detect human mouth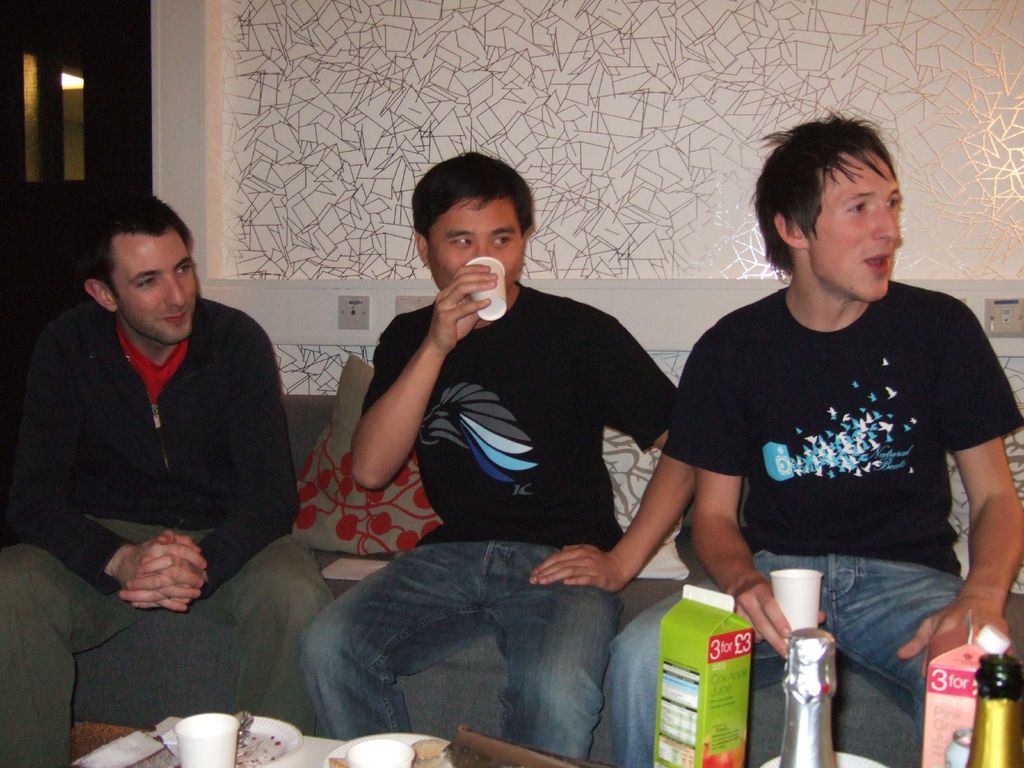
(168, 310, 195, 333)
